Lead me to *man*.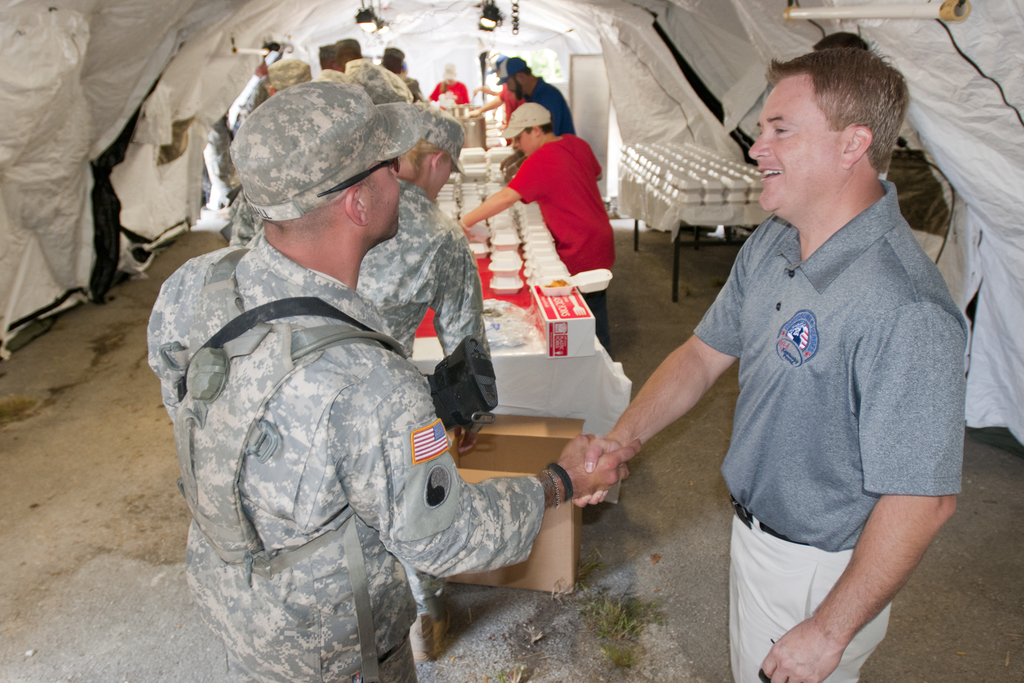
Lead to {"left": 460, "top": 97, "right": 612, "bottom": 340}.
